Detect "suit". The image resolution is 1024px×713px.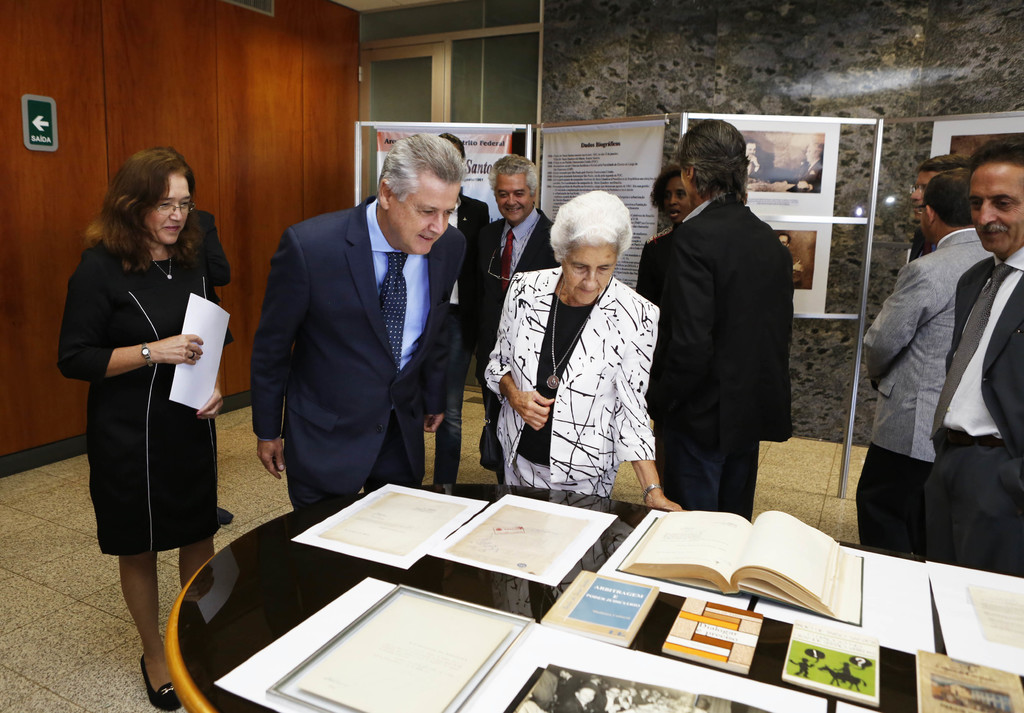
244 138 477 539.
